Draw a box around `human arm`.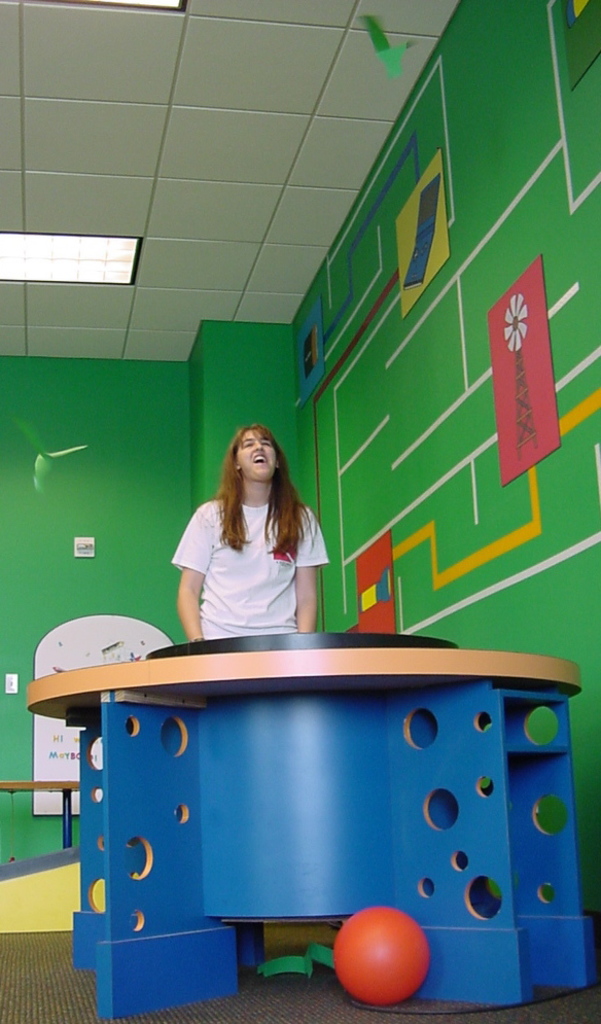
(167,510,216,629).
